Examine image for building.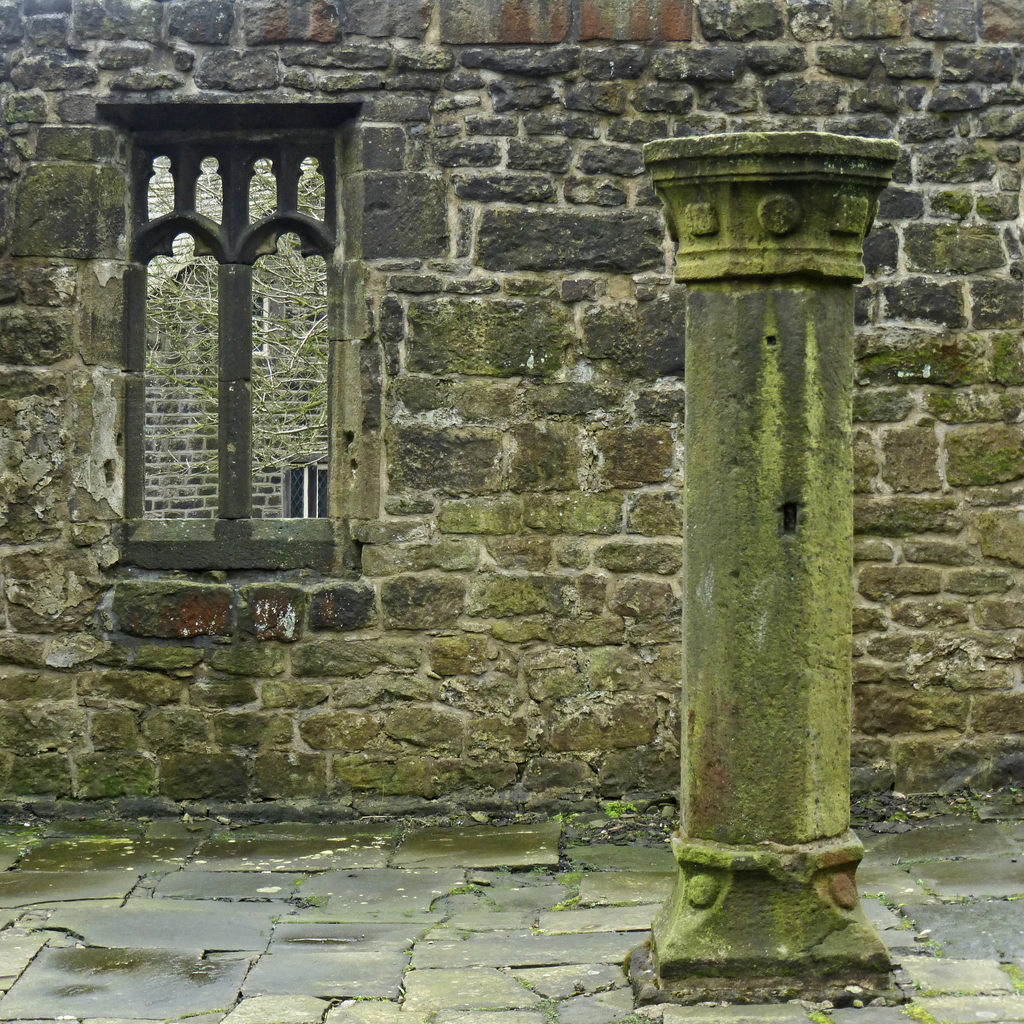
Examination result: <region>0, 0, 1023, 838</region>.
